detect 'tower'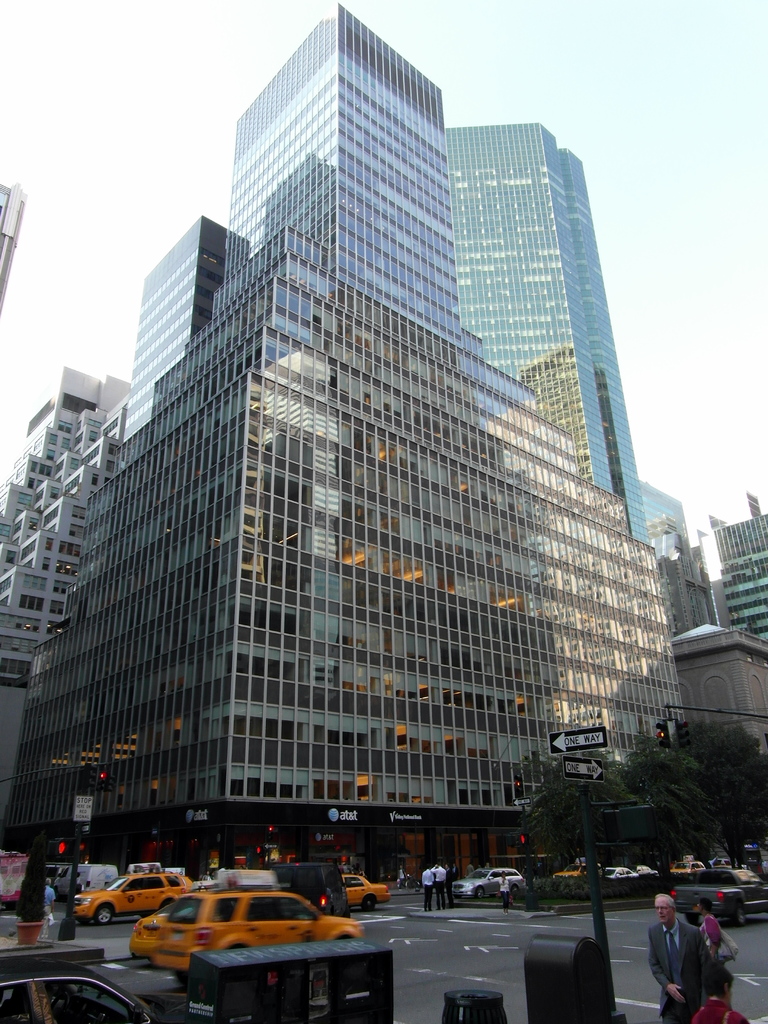
l=0, t=369, r=140, b=781
